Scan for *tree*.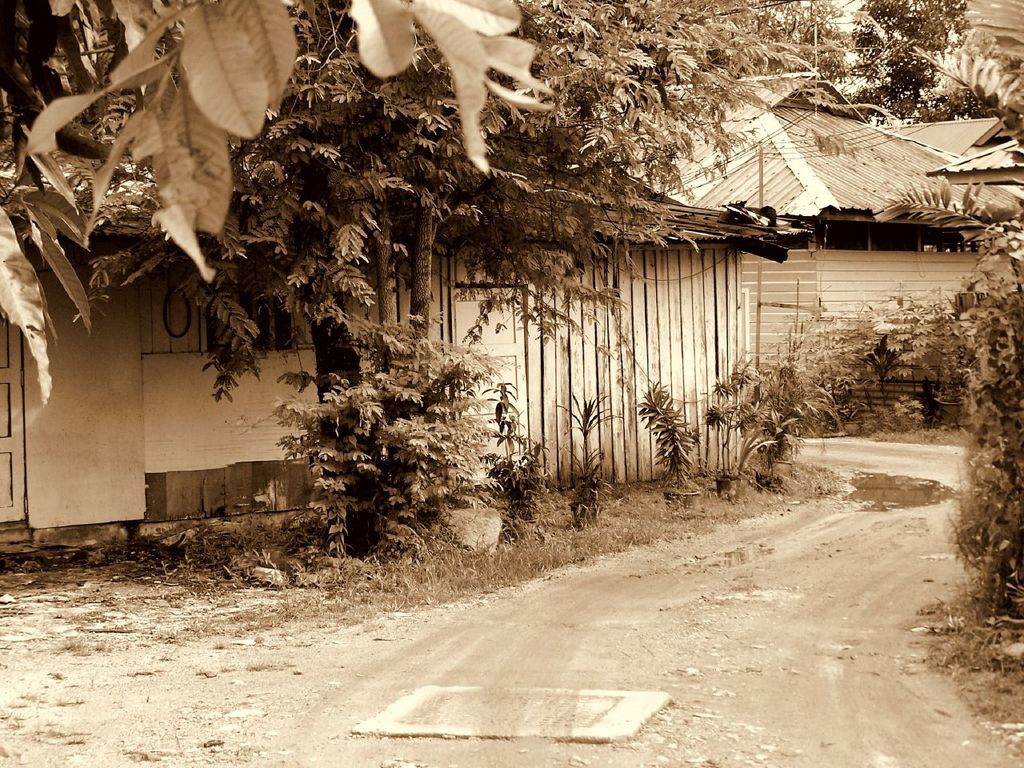
Scan result: (269,290,516,566).
